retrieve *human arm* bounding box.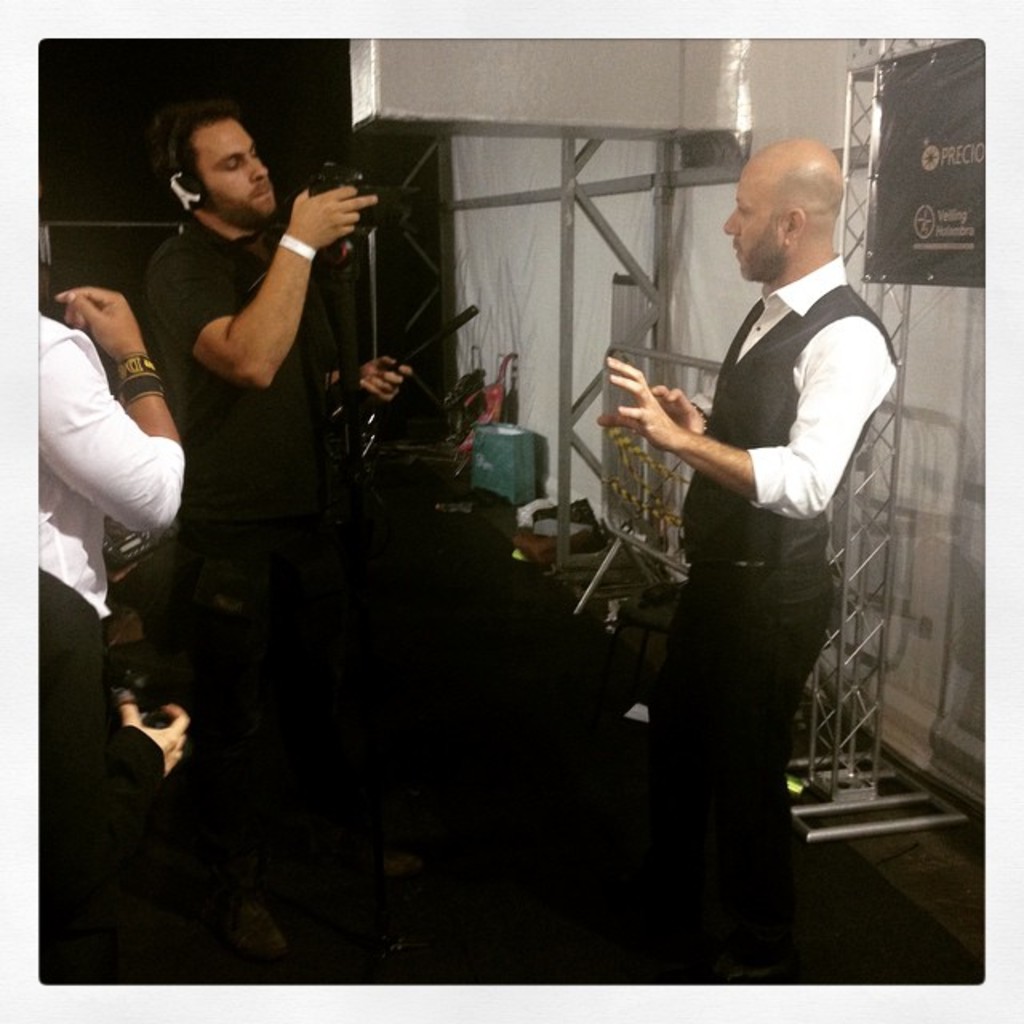
Bounding box: 40/274/187/534.
